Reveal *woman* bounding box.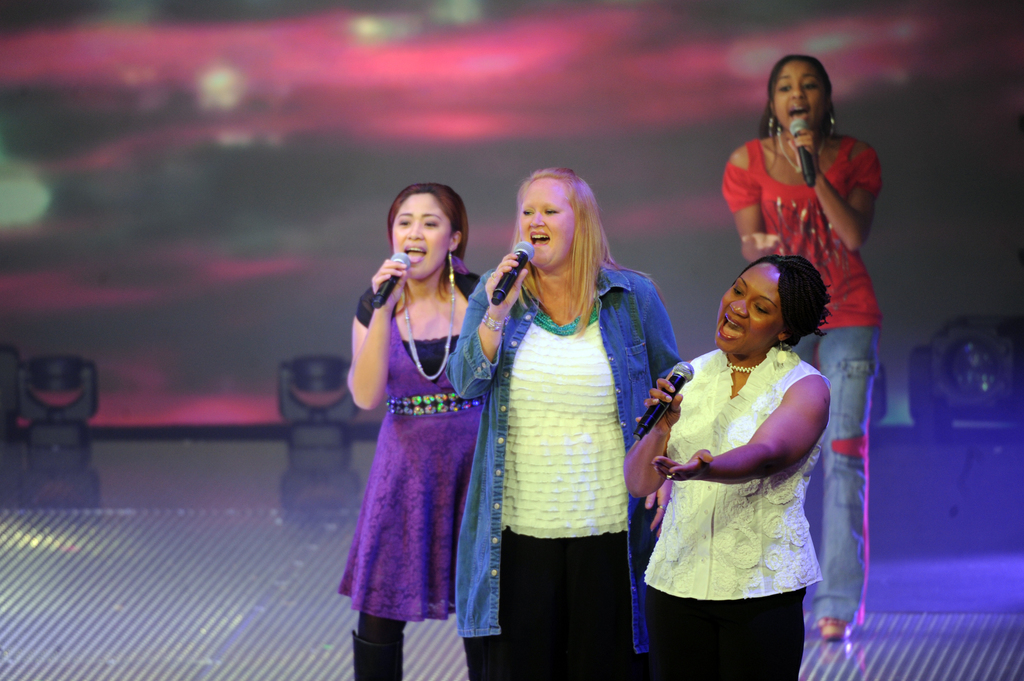
Revealed: crop(626, 250, 836, 677).
